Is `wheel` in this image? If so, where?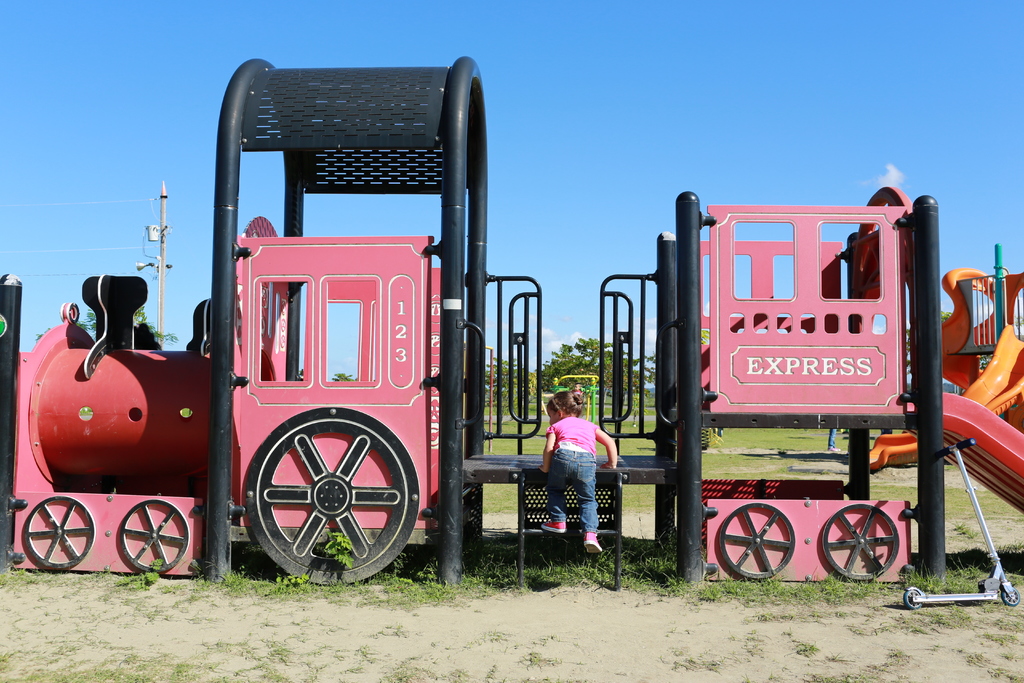
Yes, at detection(28, 496, 92, 567).
